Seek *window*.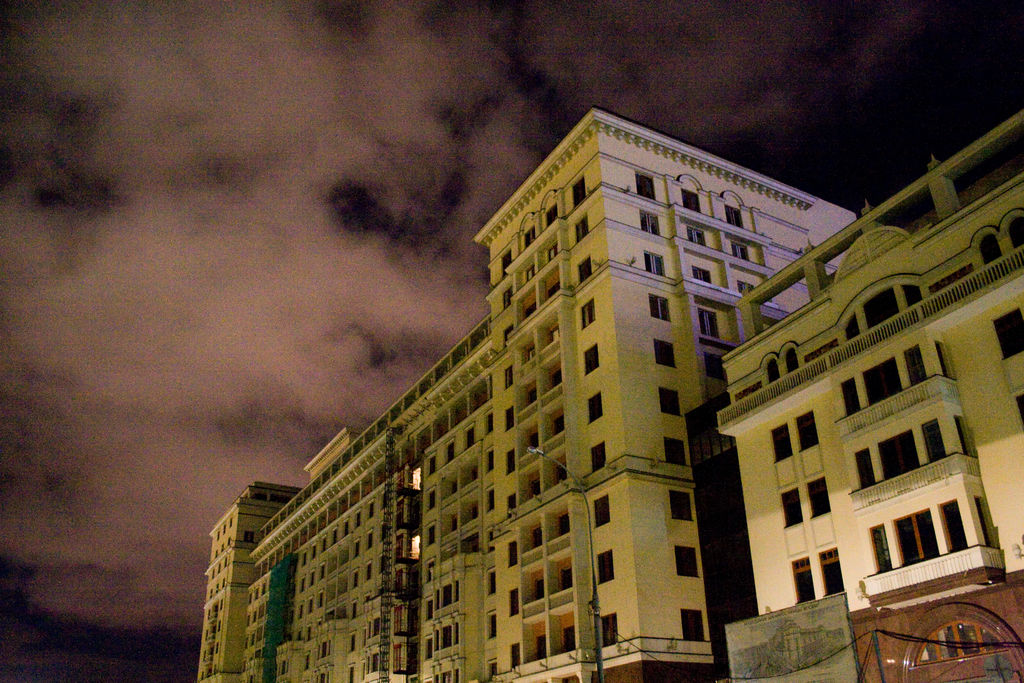
(504,542,516,562).
